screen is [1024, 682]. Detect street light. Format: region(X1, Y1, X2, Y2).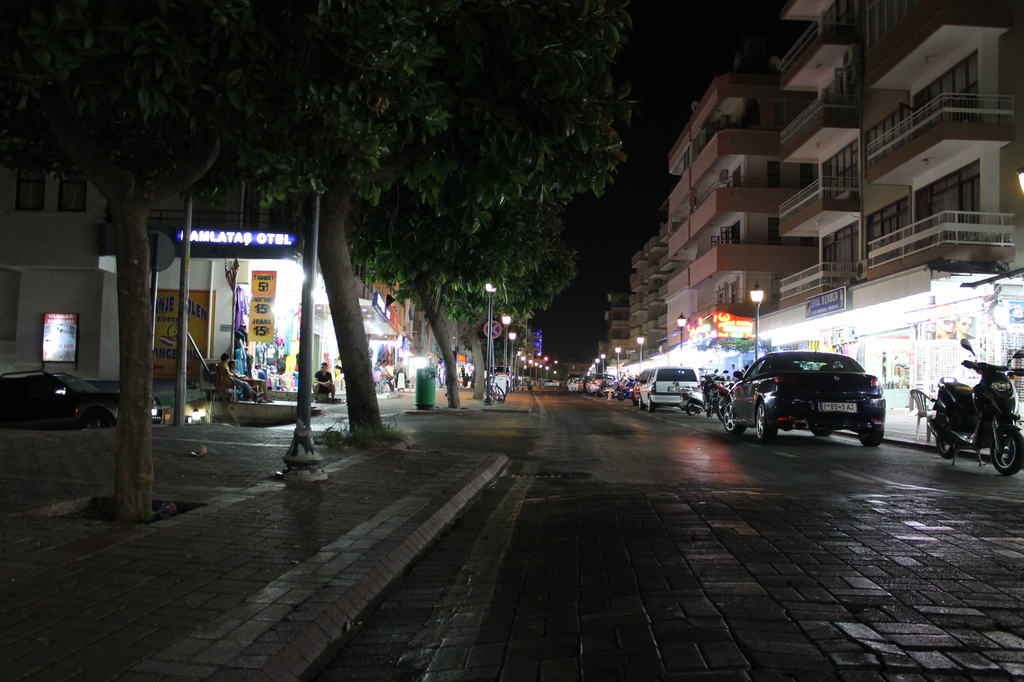
region(601, 353, 605, 379).
